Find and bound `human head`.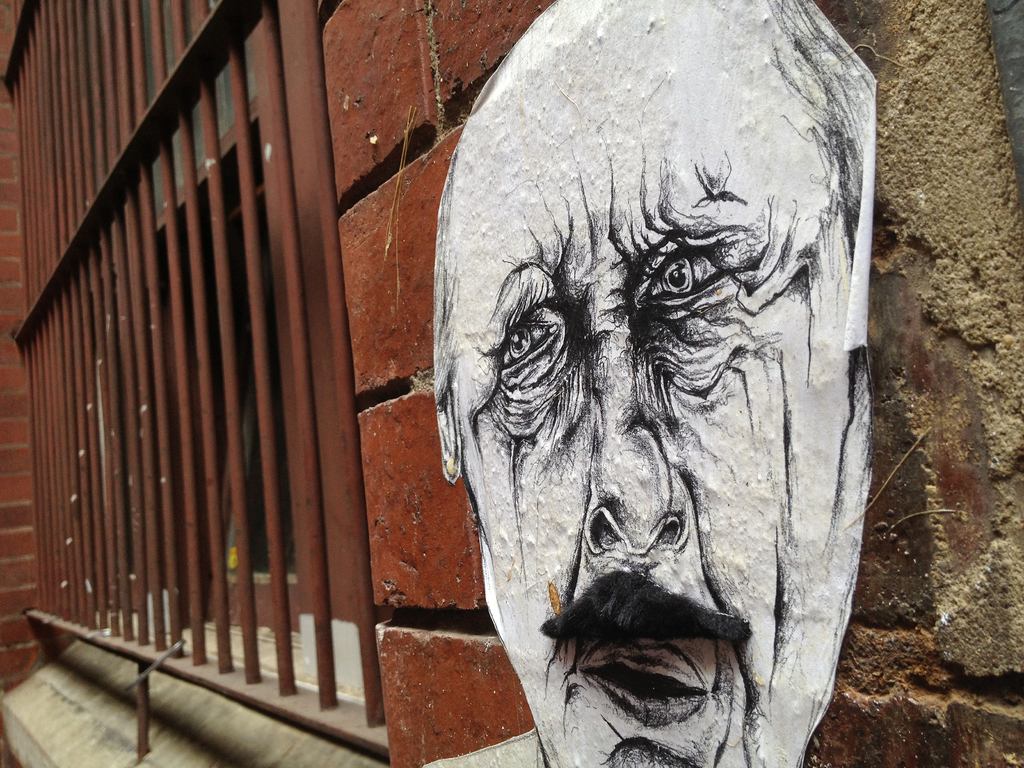
Bound: Rect(426, 151, 820, 714).
